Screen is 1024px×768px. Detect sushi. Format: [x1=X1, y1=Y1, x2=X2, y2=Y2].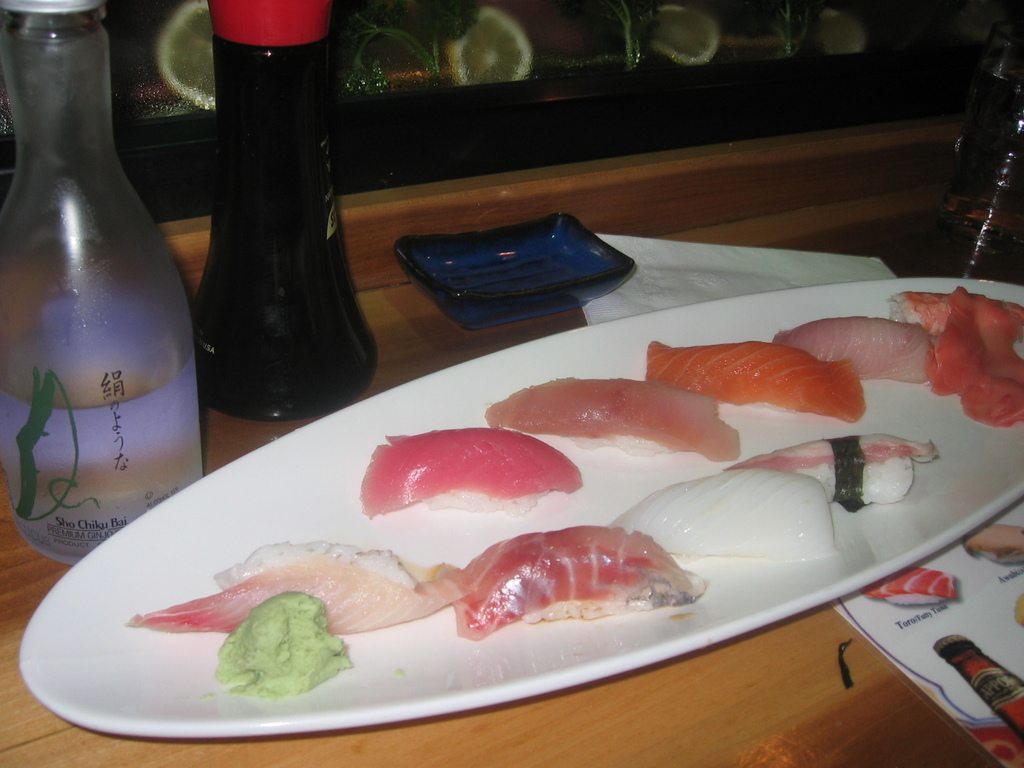
[x1=454, y1=545, x2=696, y2=646].
